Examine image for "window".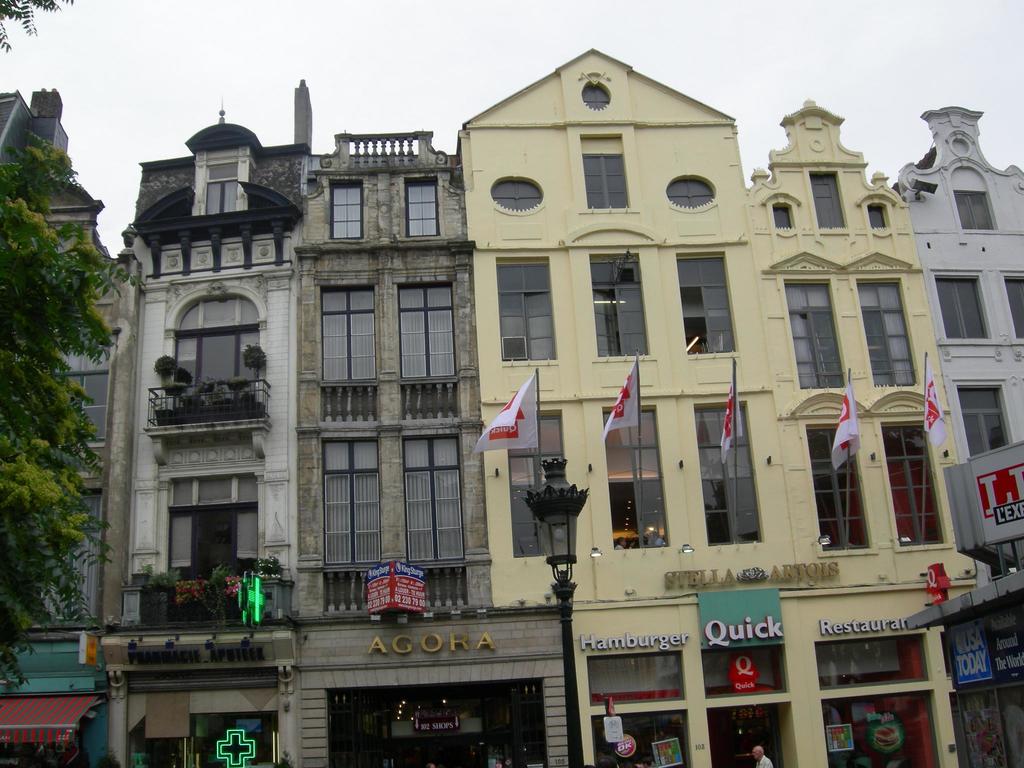
Examination result: 587,252,653,358.
